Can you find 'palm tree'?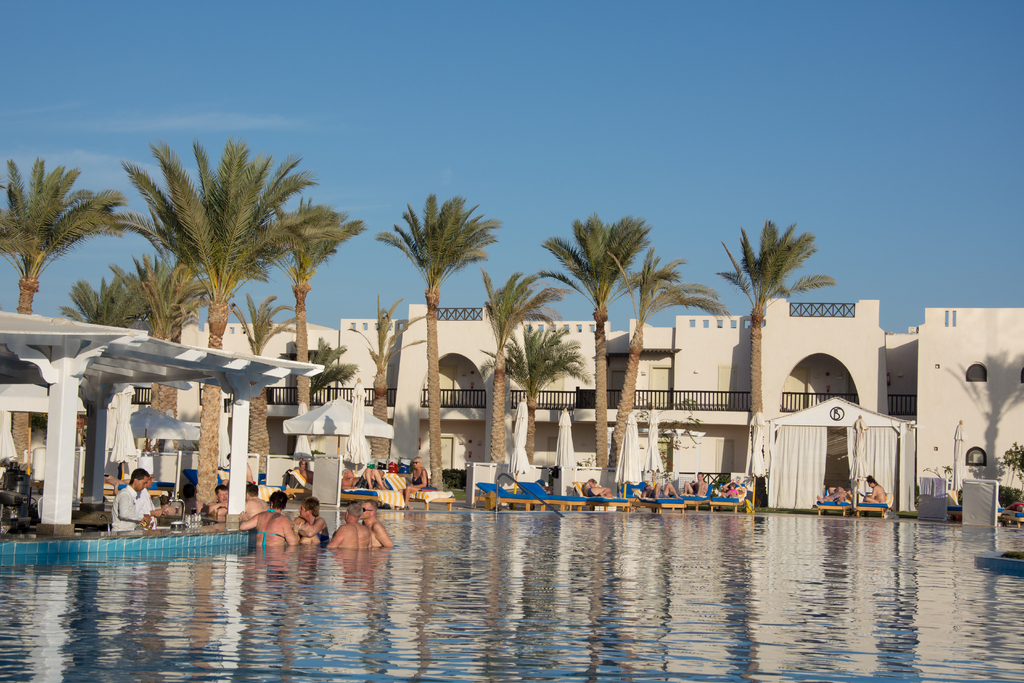
Yes, bounding box: [57,277,161,330].
